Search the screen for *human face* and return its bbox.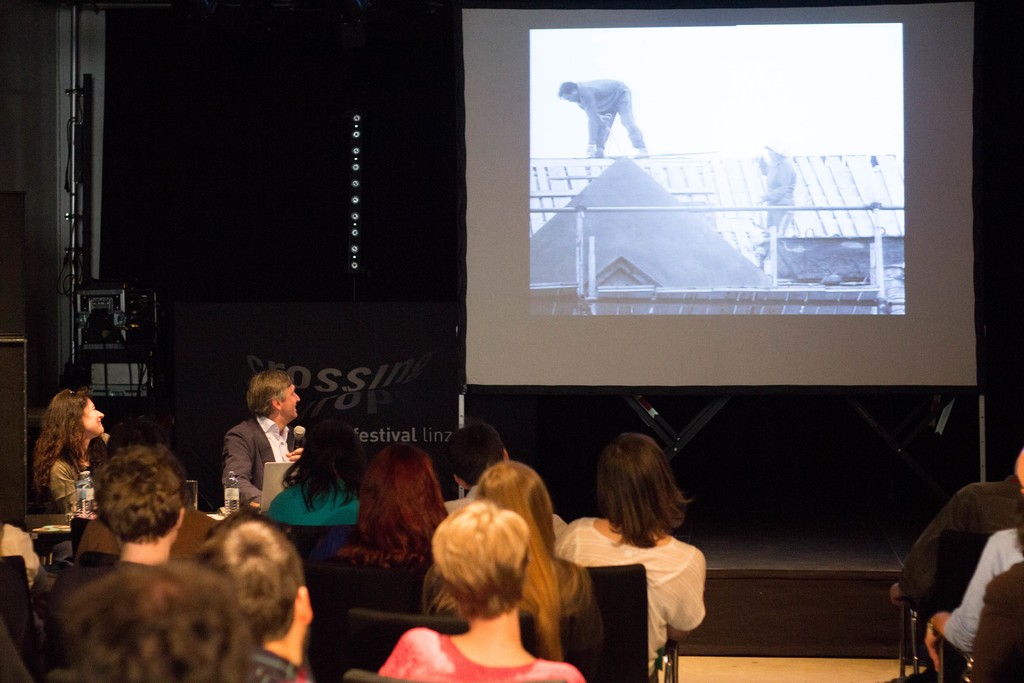
Found: (x1=84, y1=384, x2=106, y2=433).
